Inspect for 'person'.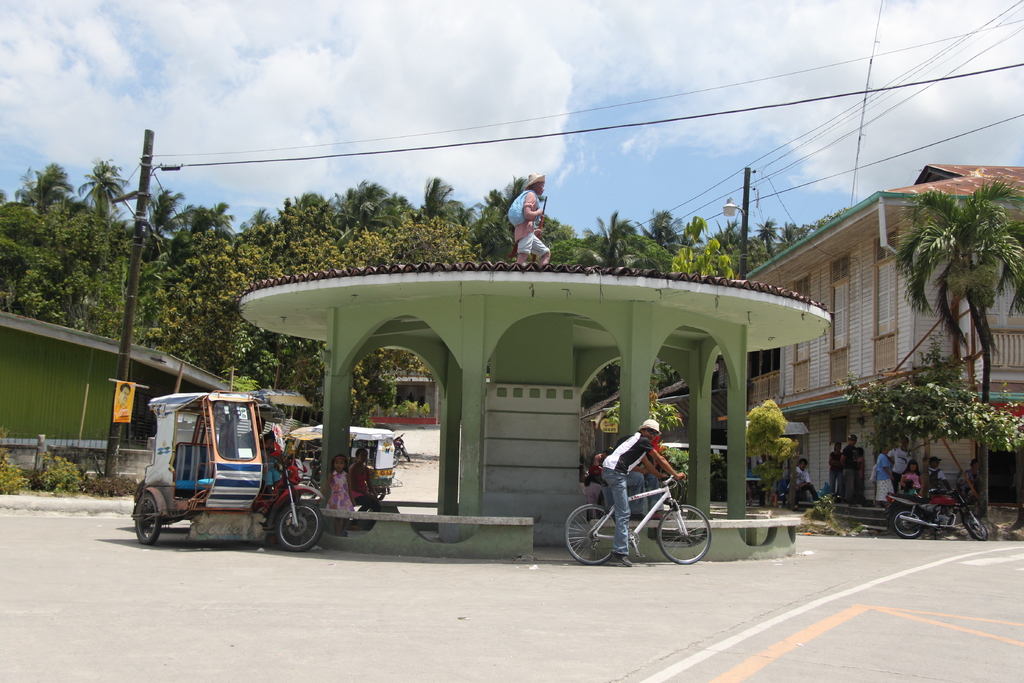
Inspection: locate(901, 457, 922, 488).
